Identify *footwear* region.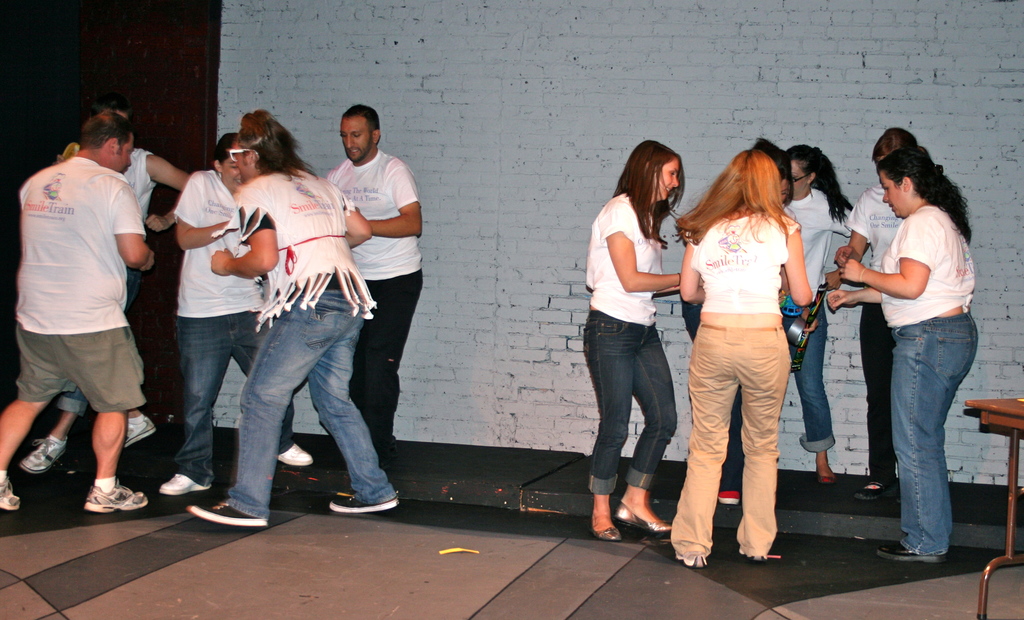
Region: locate(673, 550, 707, 568).
